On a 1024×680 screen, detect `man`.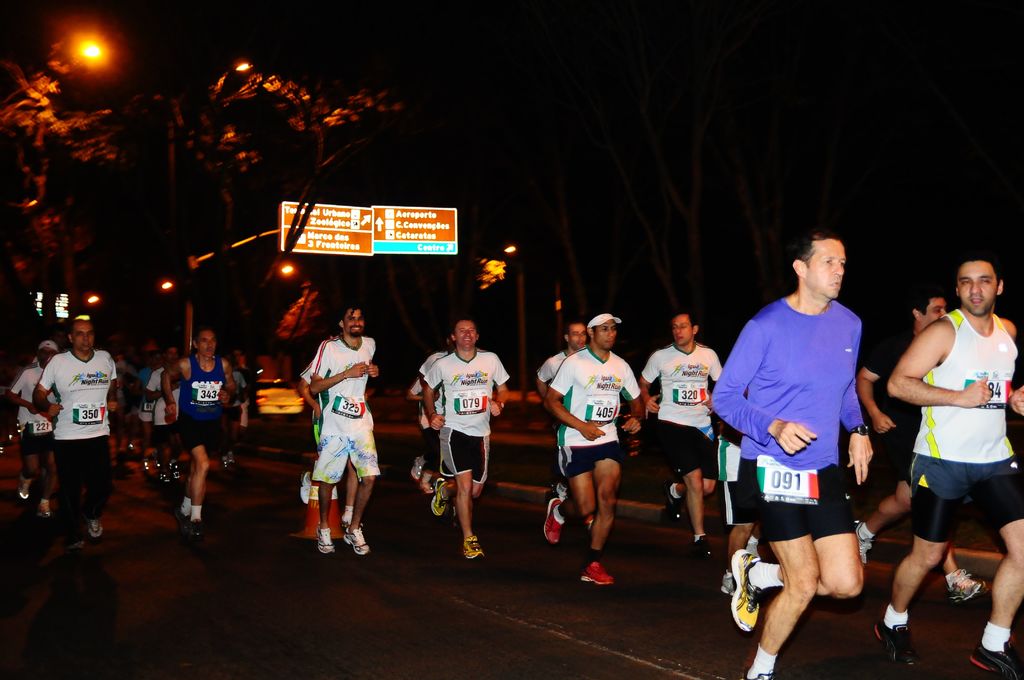
<box>311,304,383,558</box>.
